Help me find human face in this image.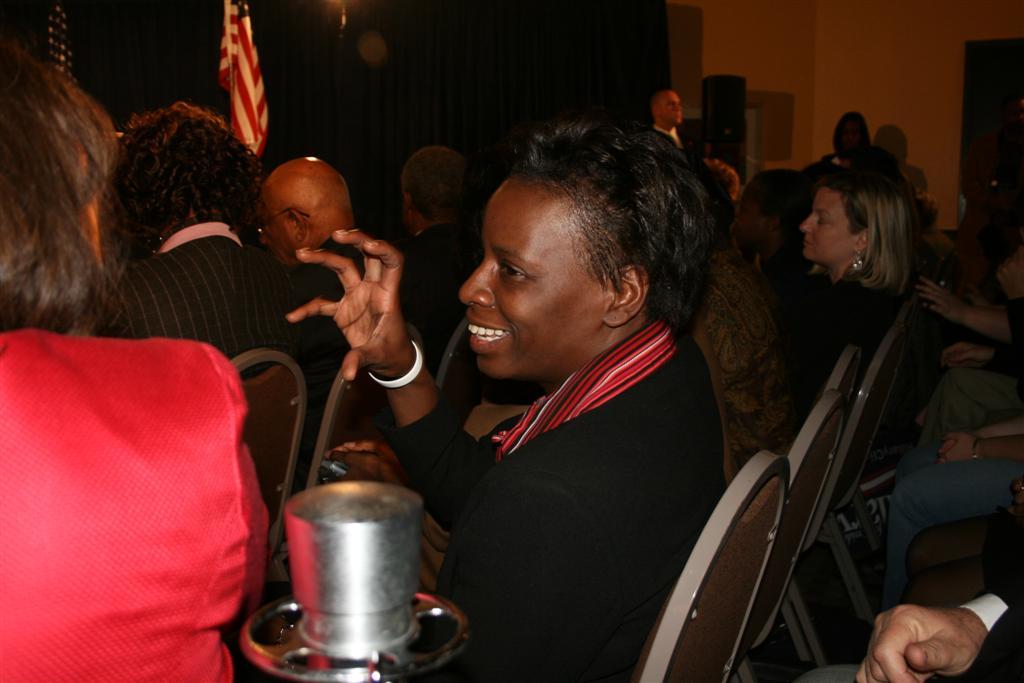
Found it: box=[800, 187, 865, 270].
